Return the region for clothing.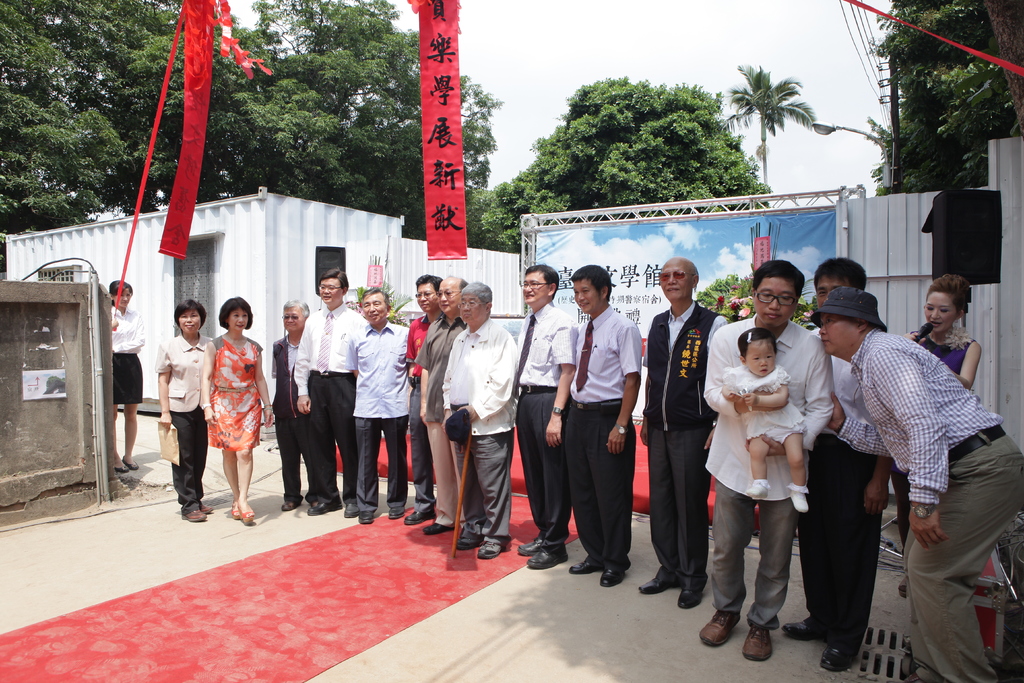
(443, 304, 514, 527).
